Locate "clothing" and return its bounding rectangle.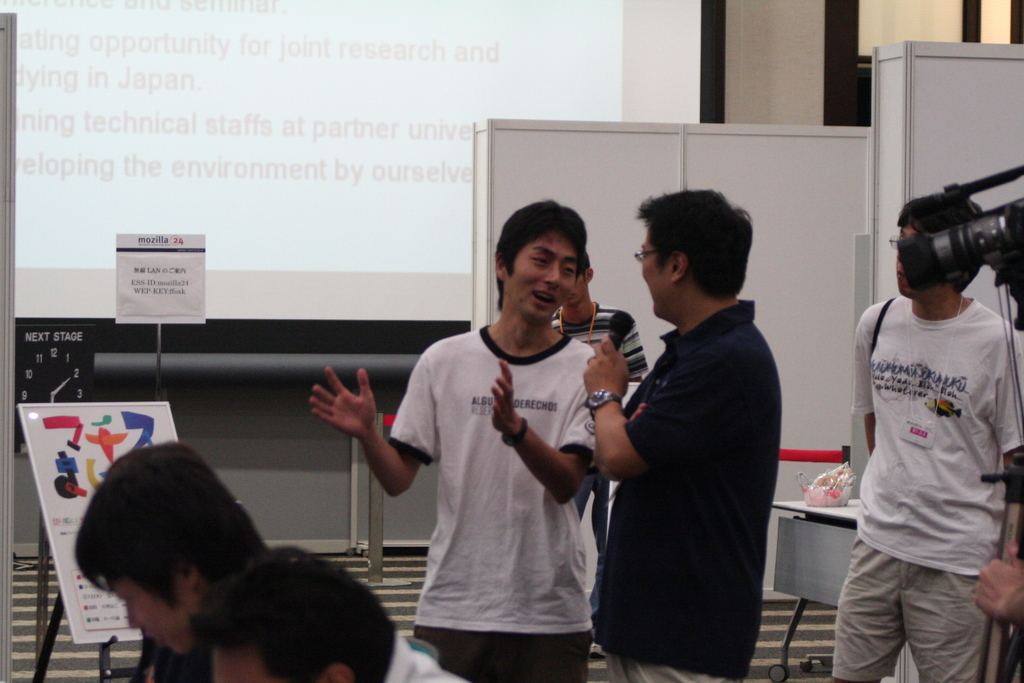
bbox=[551, 312, 652, 539].
